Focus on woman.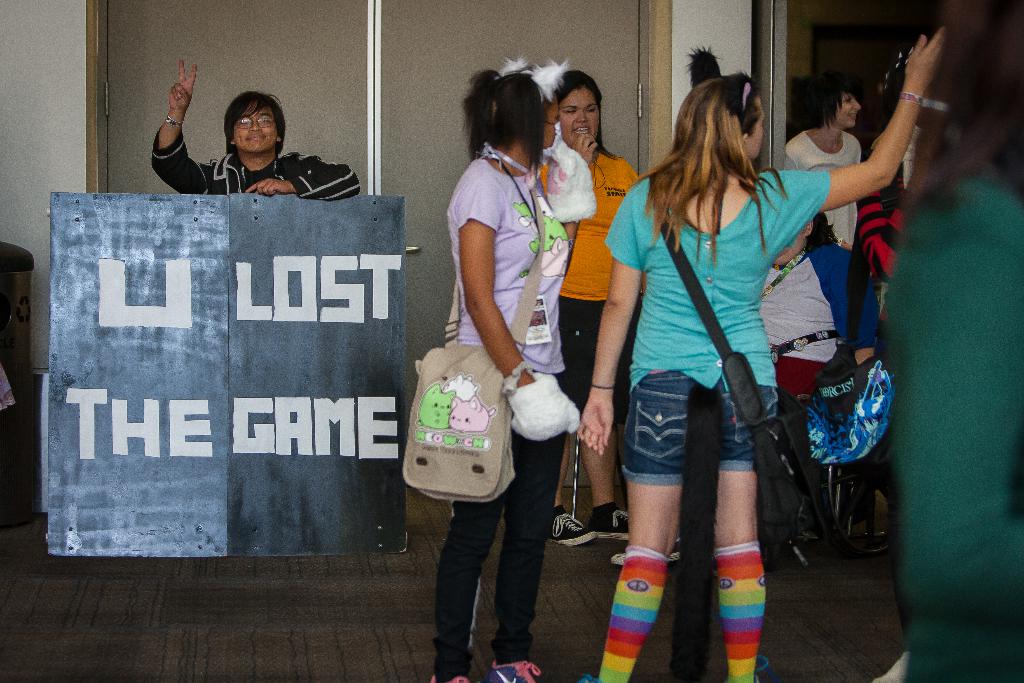
Focused at [x1=572, y1=38, x2=949, y2=682].
